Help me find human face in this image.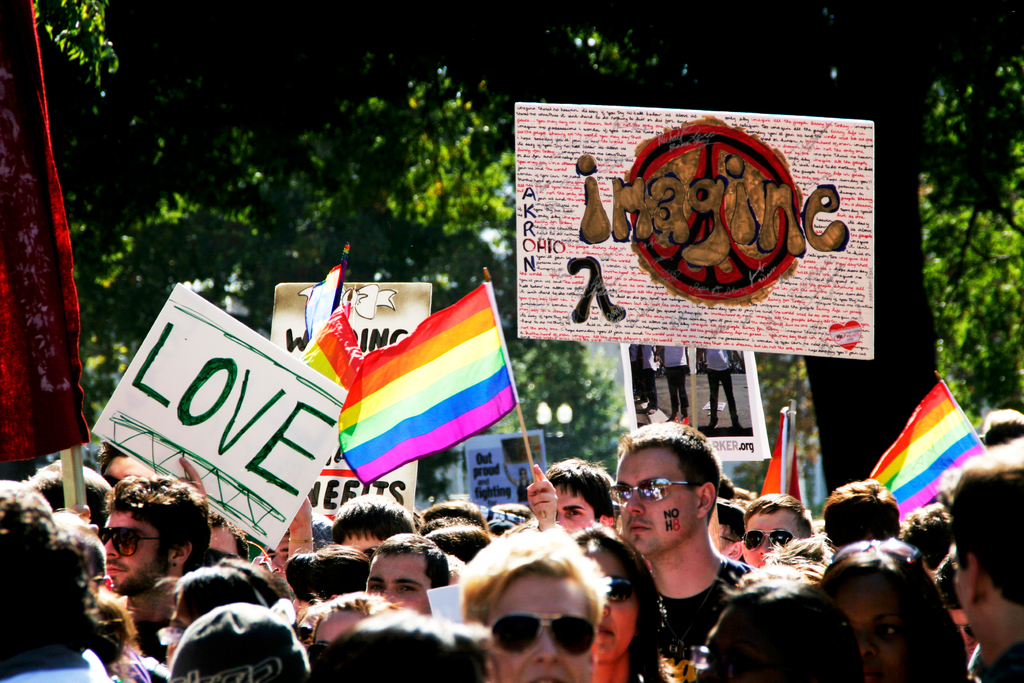
Found it: l=102, t=513, r=168, b=593.
